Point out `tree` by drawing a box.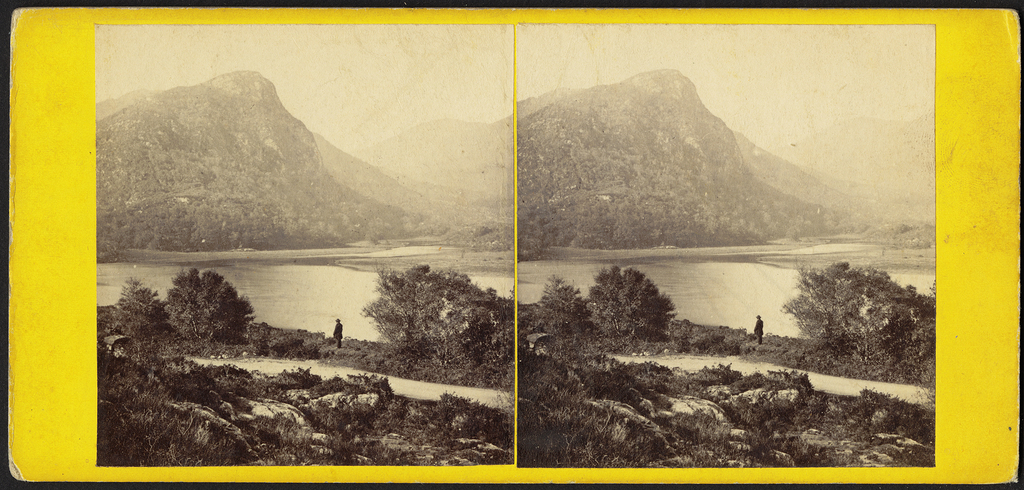
left=785, top=259, right=940, bottom=372.
